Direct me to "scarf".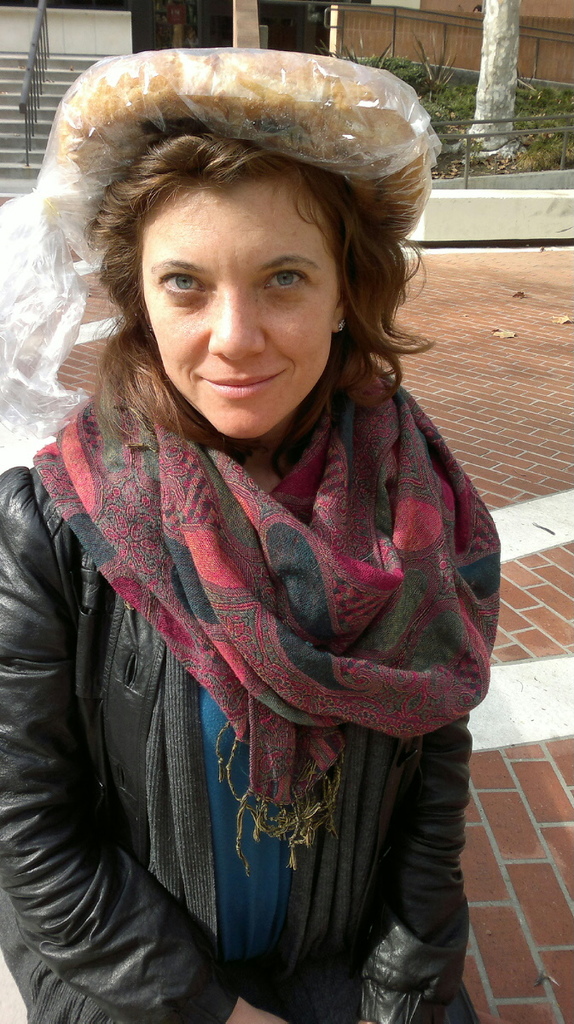
Direction: (left=30, top=340, right=503, bottom=870).
